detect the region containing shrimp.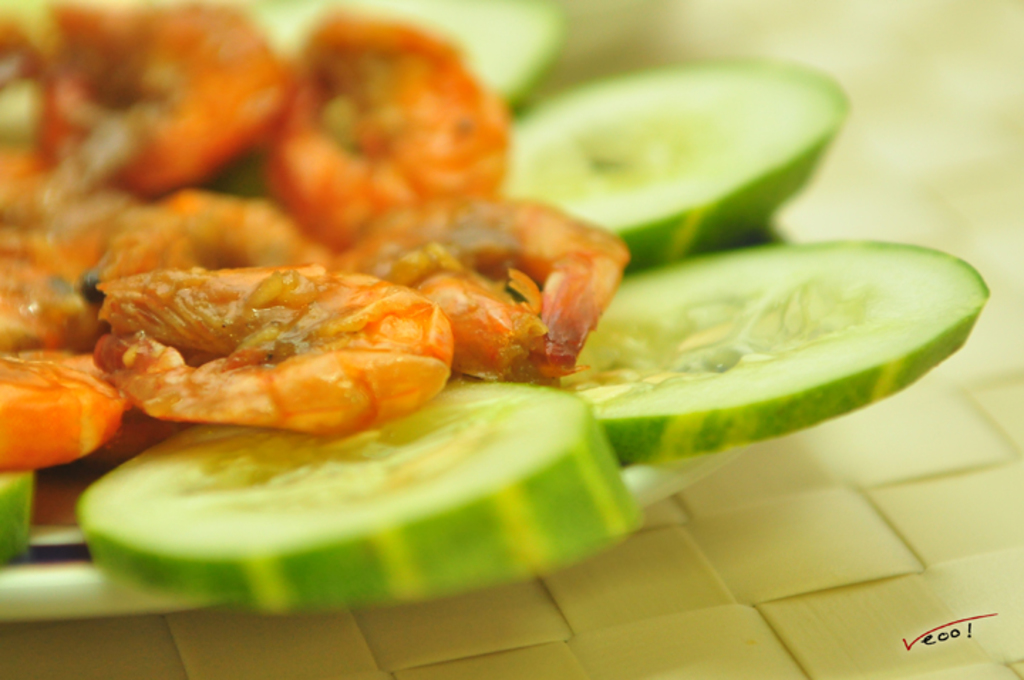
0 349 135 461.
